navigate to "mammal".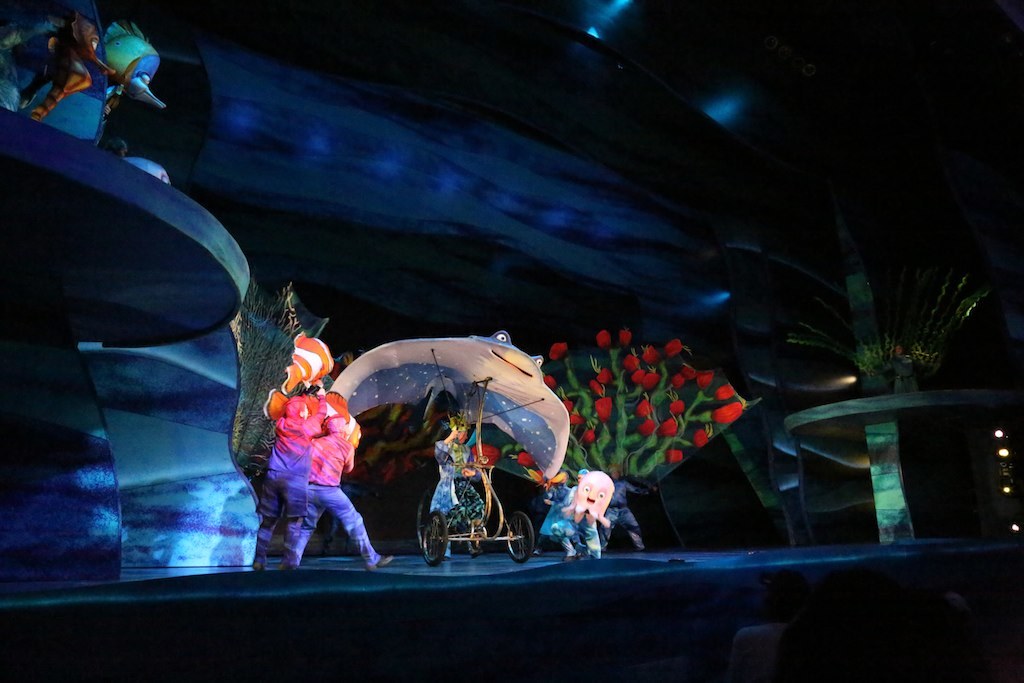
Navigation target: bbox=(563, 465, 602, 561).
